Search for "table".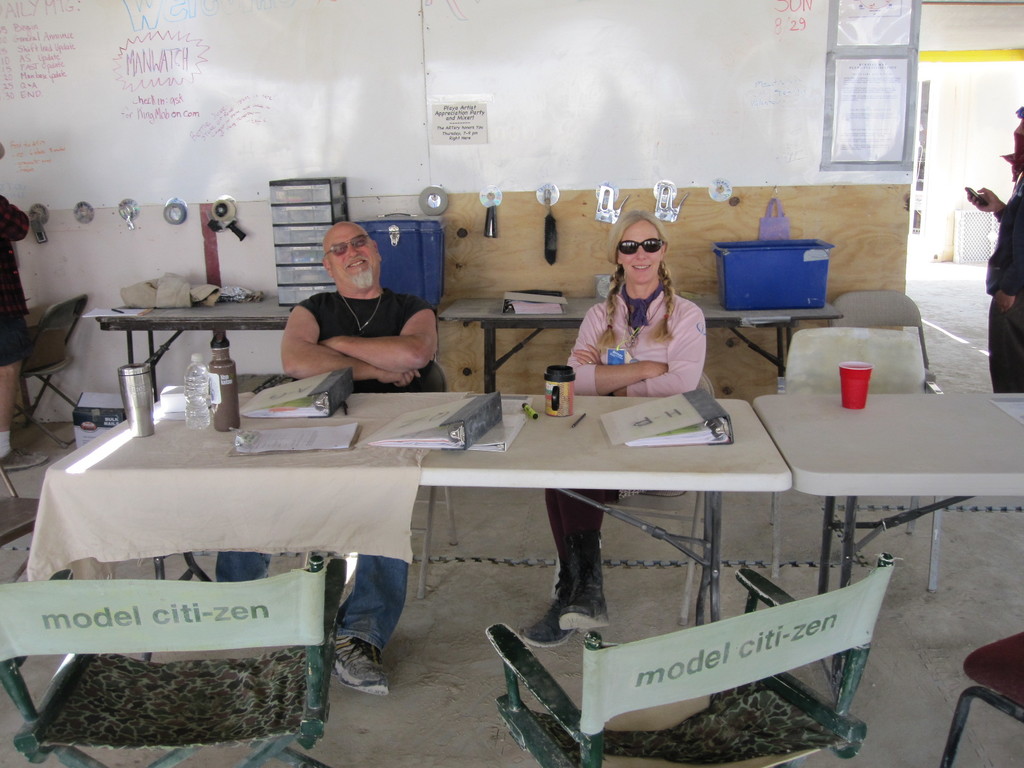
Found at 438 298 843 392.
